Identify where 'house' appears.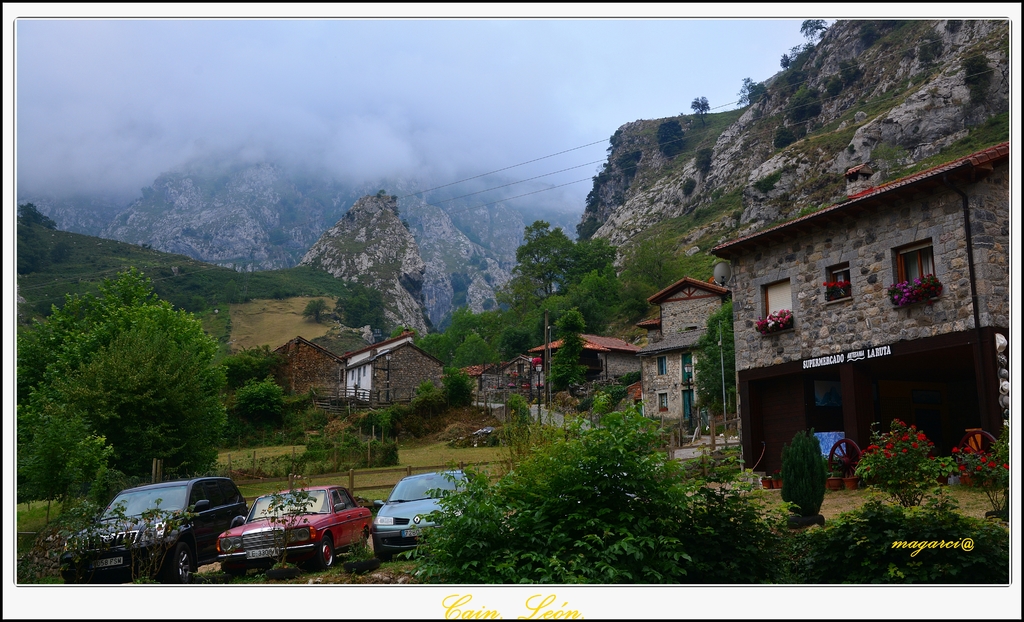
Appears at pyautogui.locateOnScreen(260, 335, 338, 387).
